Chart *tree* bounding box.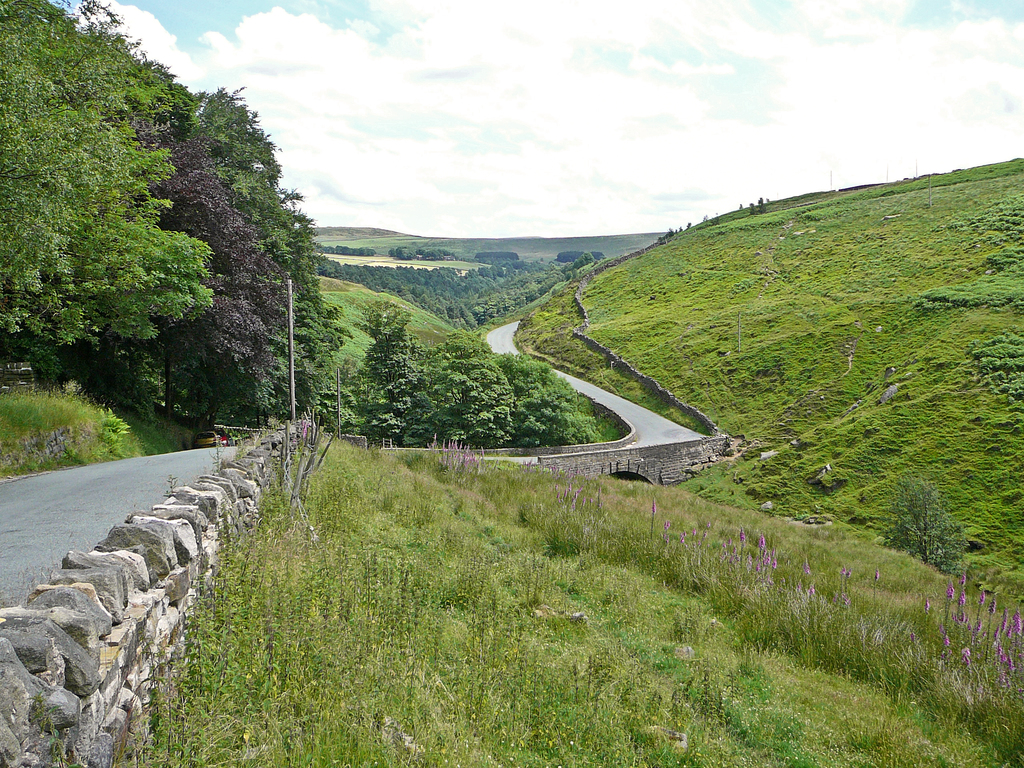
Charted: BBox(194, 87, 356, 331).
